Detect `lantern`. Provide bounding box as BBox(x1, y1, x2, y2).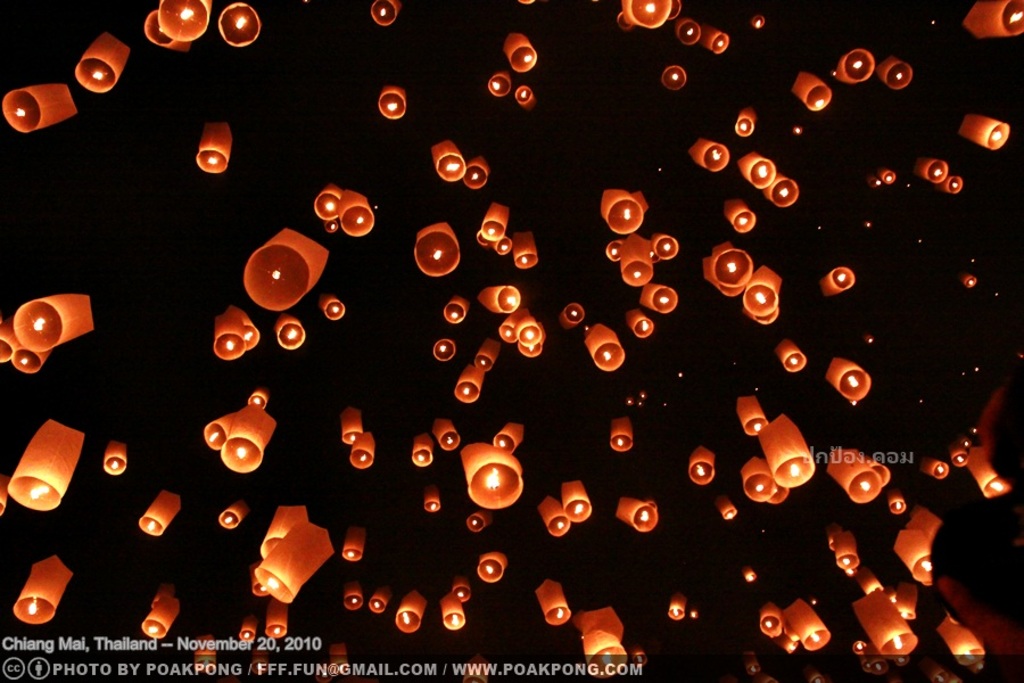
BBox(960, 0, 1023, 35).
